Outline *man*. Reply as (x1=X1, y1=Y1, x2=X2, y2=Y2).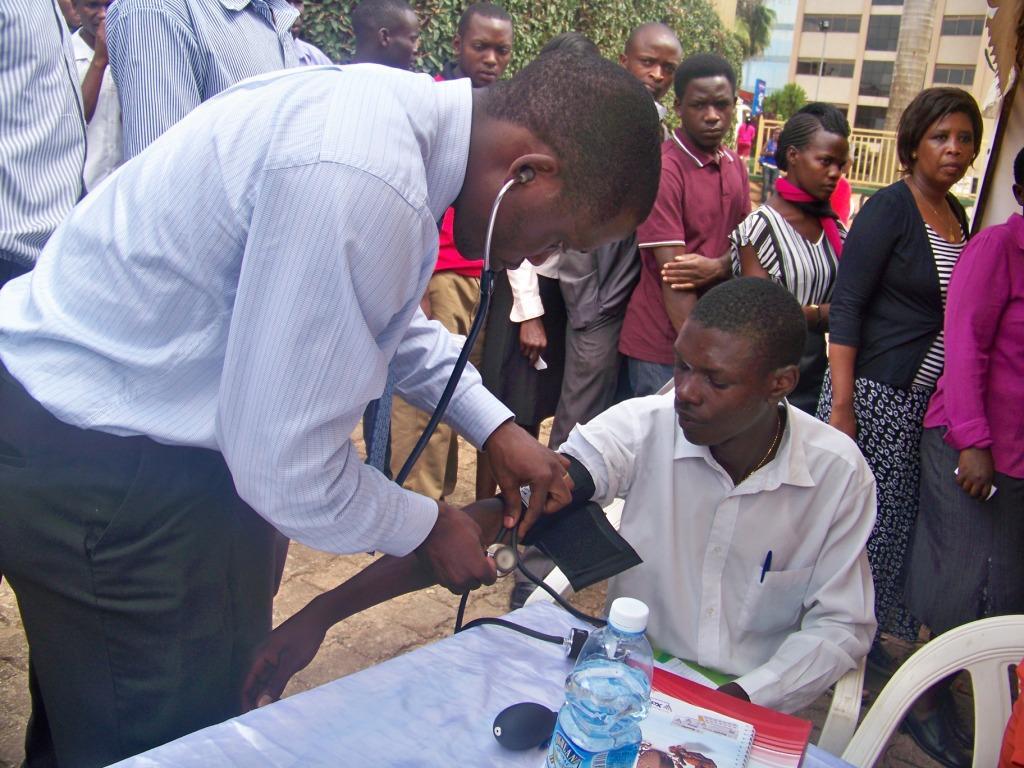
(x1=102, y1=0, x2=303, y2=155).
